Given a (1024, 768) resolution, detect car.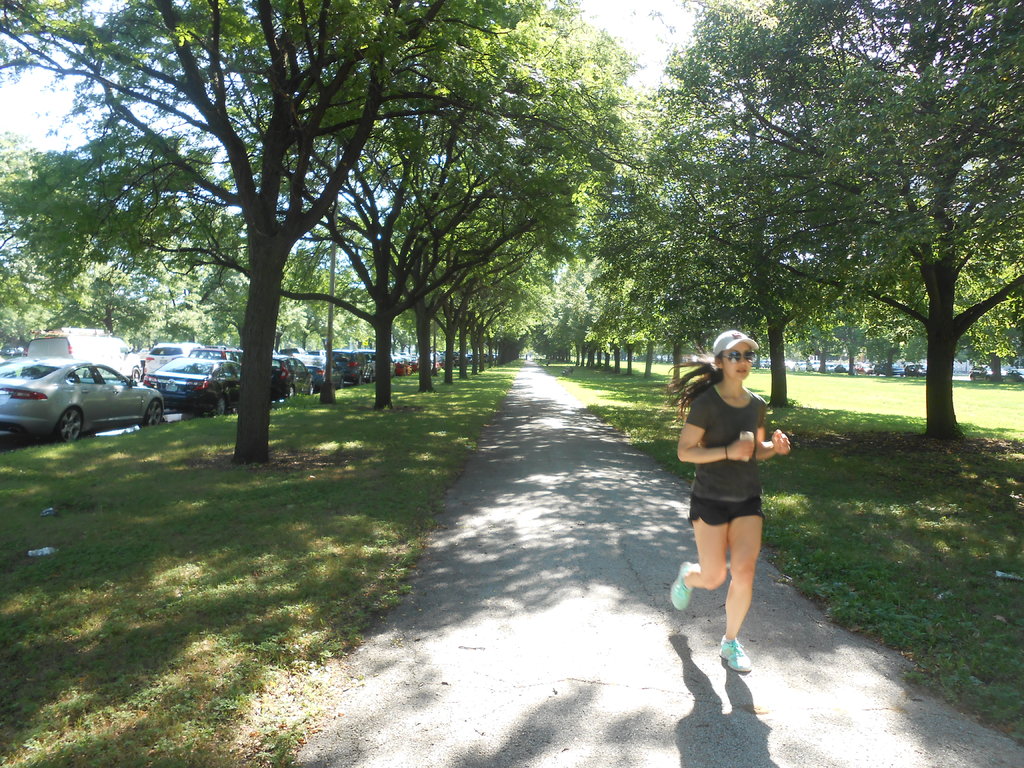
0,339,175,444.
